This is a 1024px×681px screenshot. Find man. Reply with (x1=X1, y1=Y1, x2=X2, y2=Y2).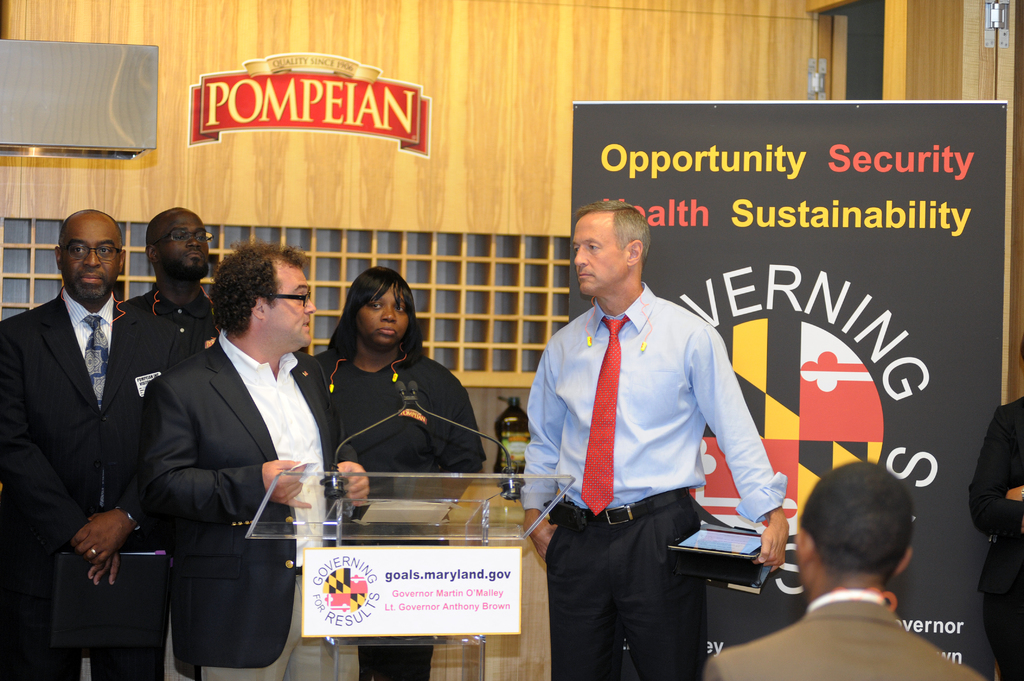
(x1=150, y1=240, x2=369, y2=680).
